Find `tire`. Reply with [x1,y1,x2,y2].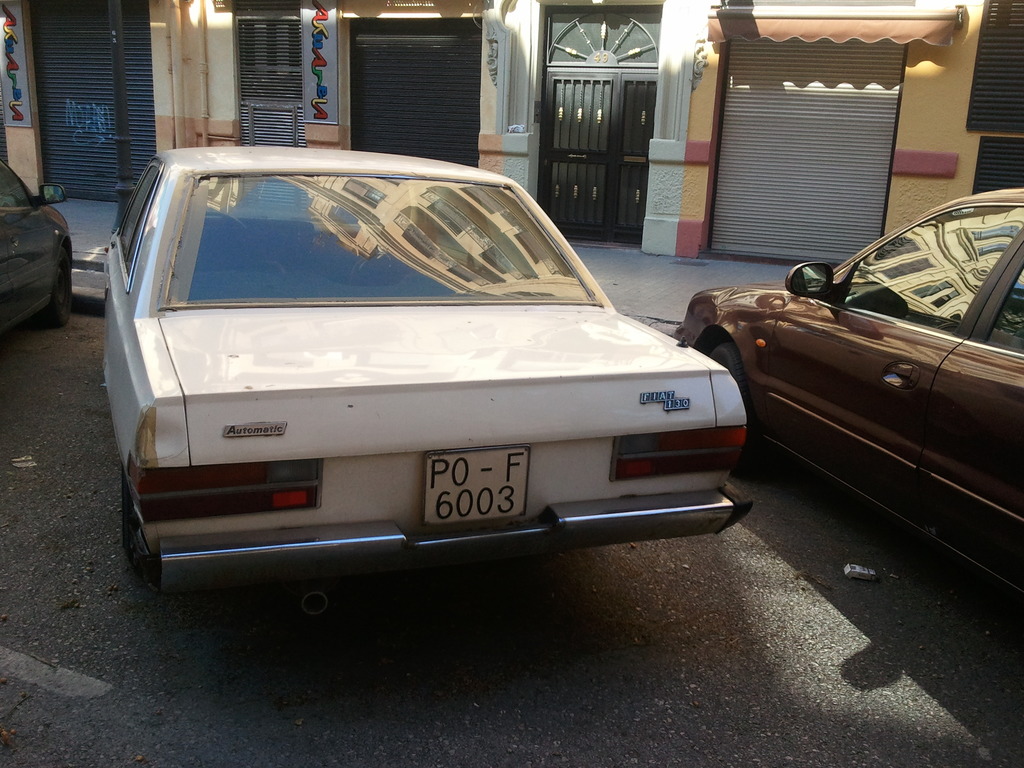
[709,344,753,396].
